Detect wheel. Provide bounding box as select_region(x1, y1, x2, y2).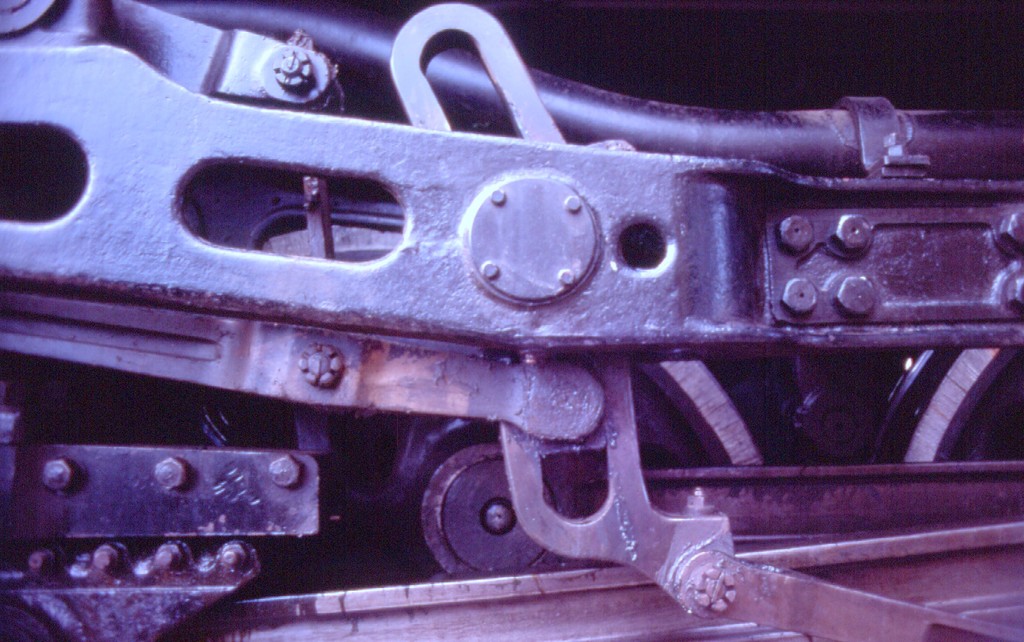
select_region(626, 354, 758, 466).
